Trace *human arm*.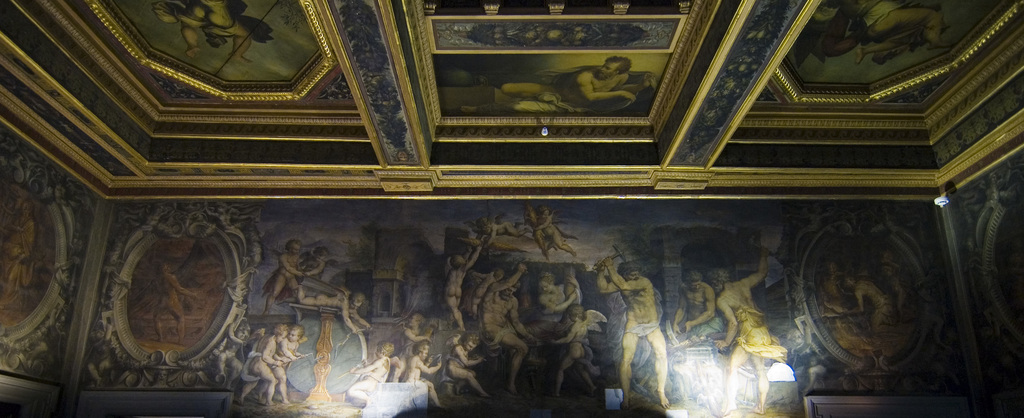
Traced to Rect(170, 267, 201, 301).
